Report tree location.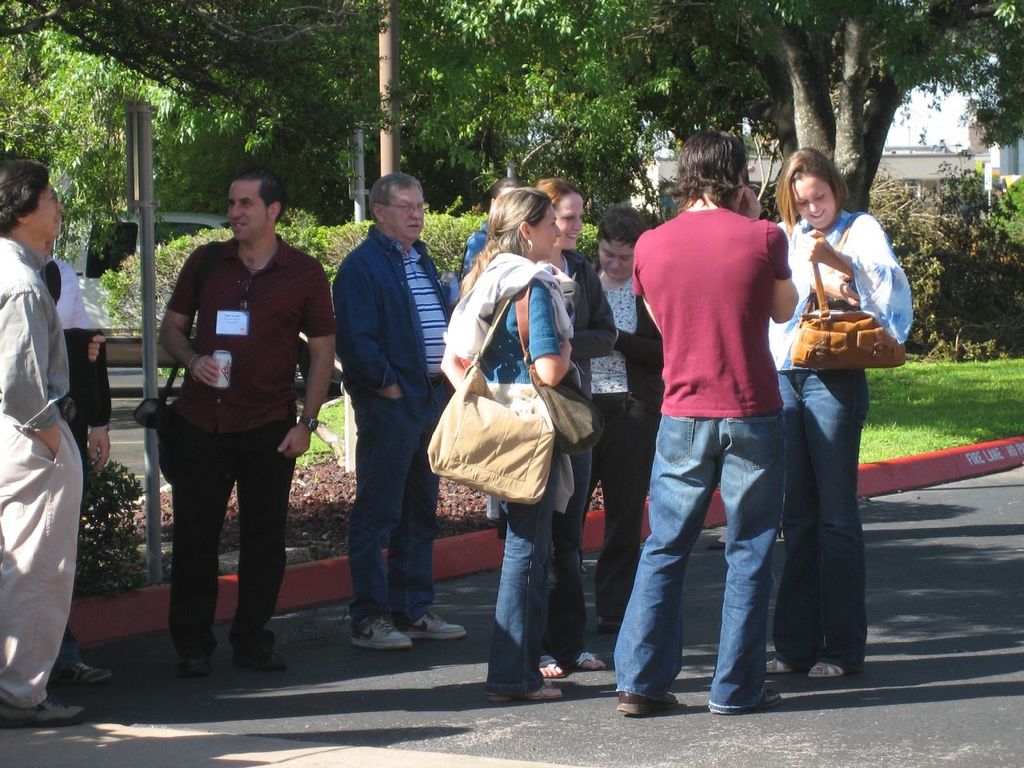
Report: bbox=(0, 0, 176, 288).
